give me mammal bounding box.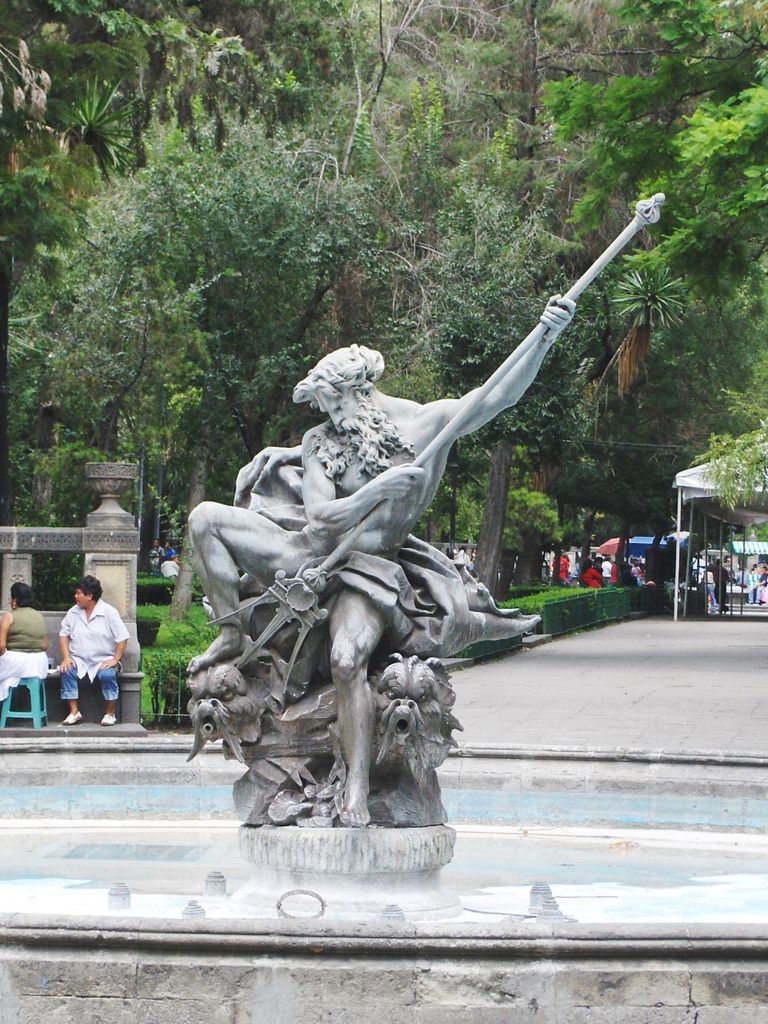
0 579 51 700.
